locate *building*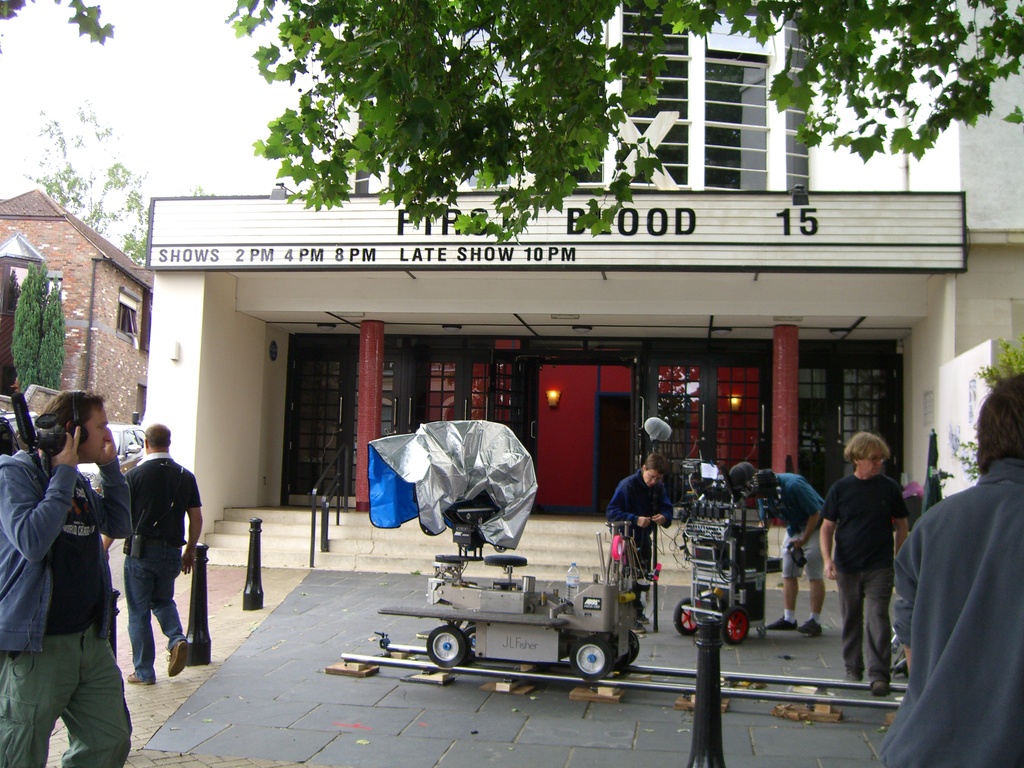
[x1=148, y1=4, x2=1021, y2=573]
